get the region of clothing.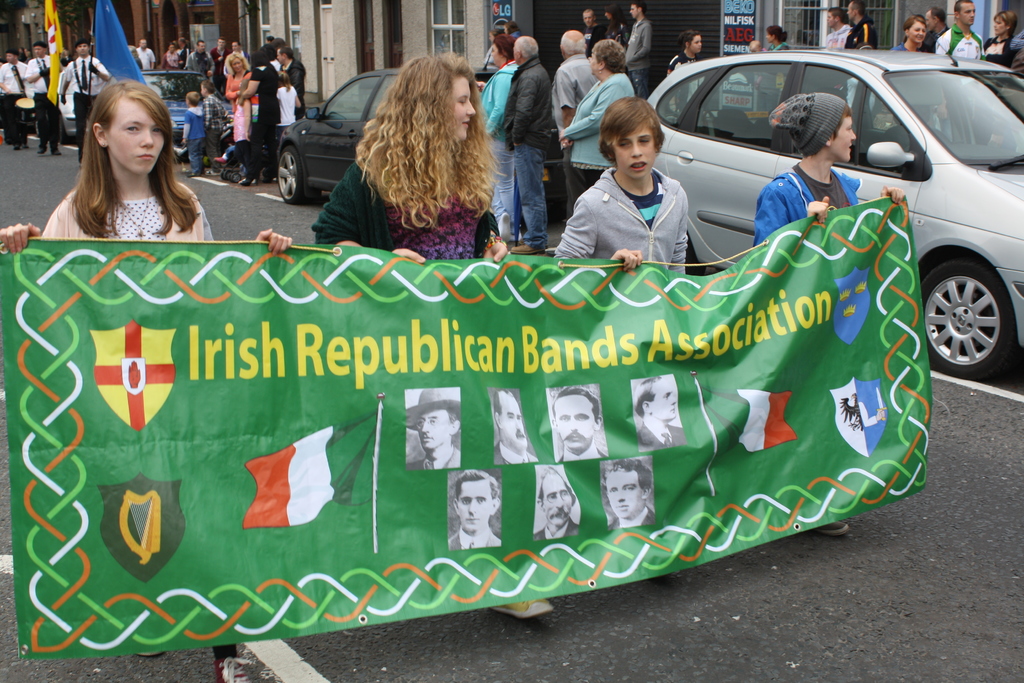
[x1=557, y1=440, x2=605, y2=463].
